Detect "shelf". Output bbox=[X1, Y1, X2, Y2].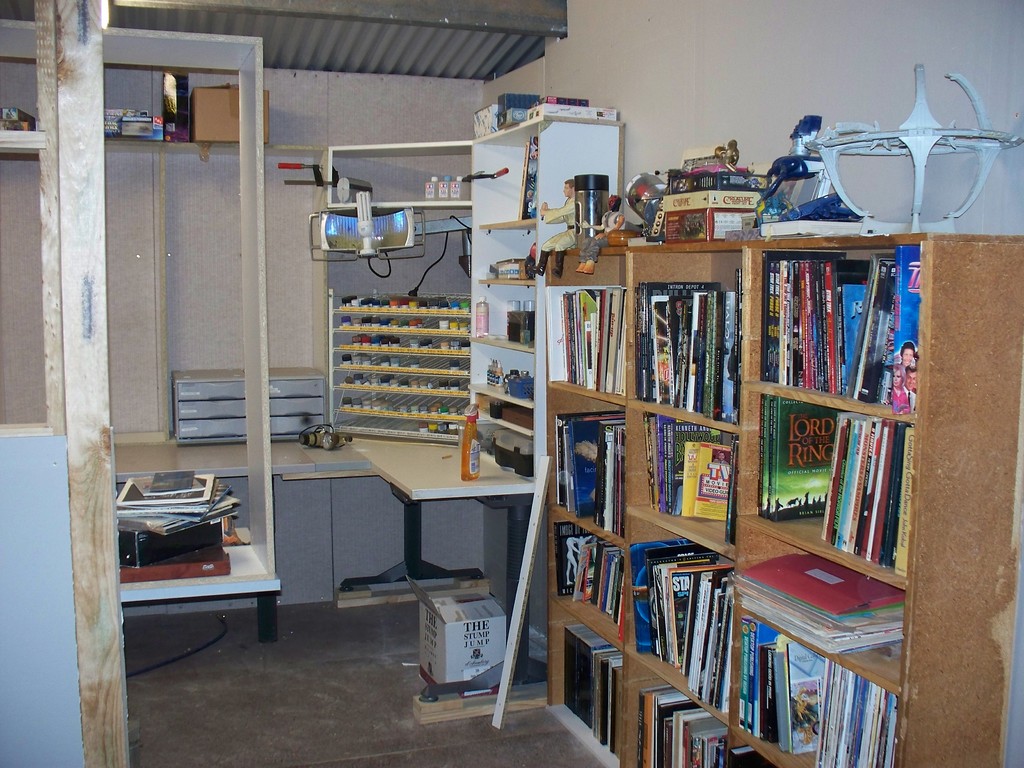
bbox=[526, 394, 634, 543].
